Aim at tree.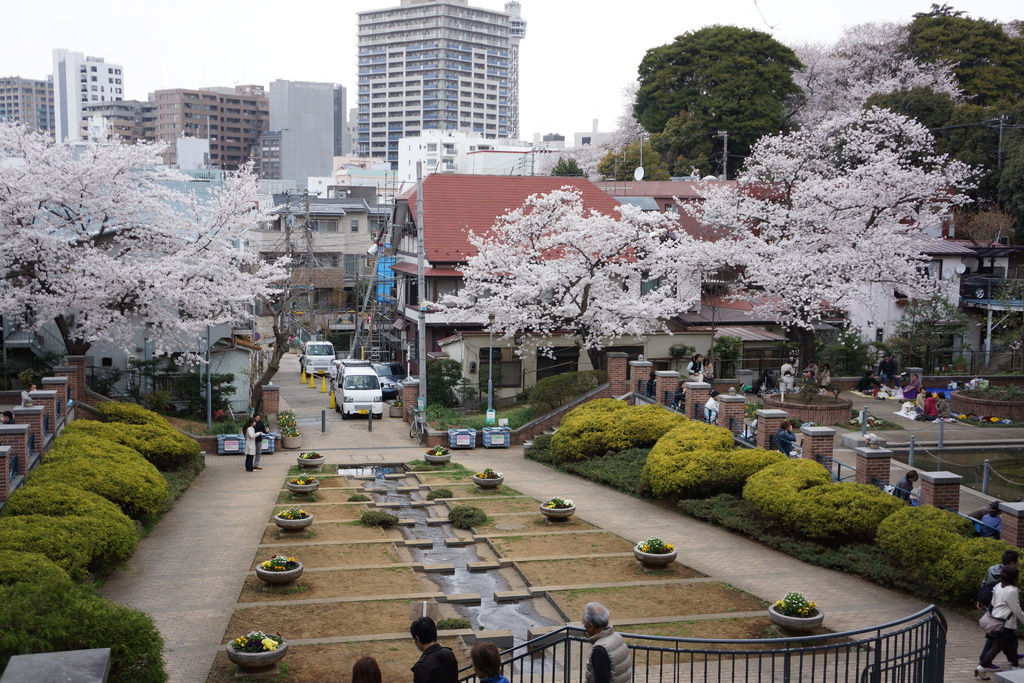
Aimed at l=808, t=1, r=1023, b=247.
